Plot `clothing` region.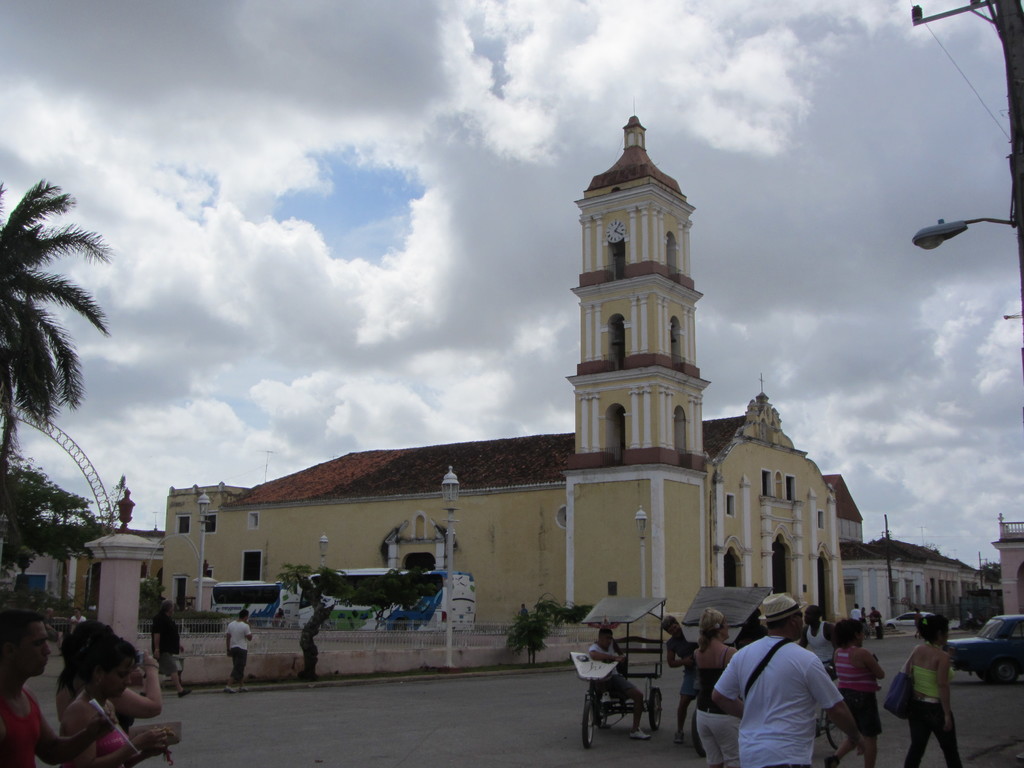
Plotted at region(0, 688, 38, 767).
